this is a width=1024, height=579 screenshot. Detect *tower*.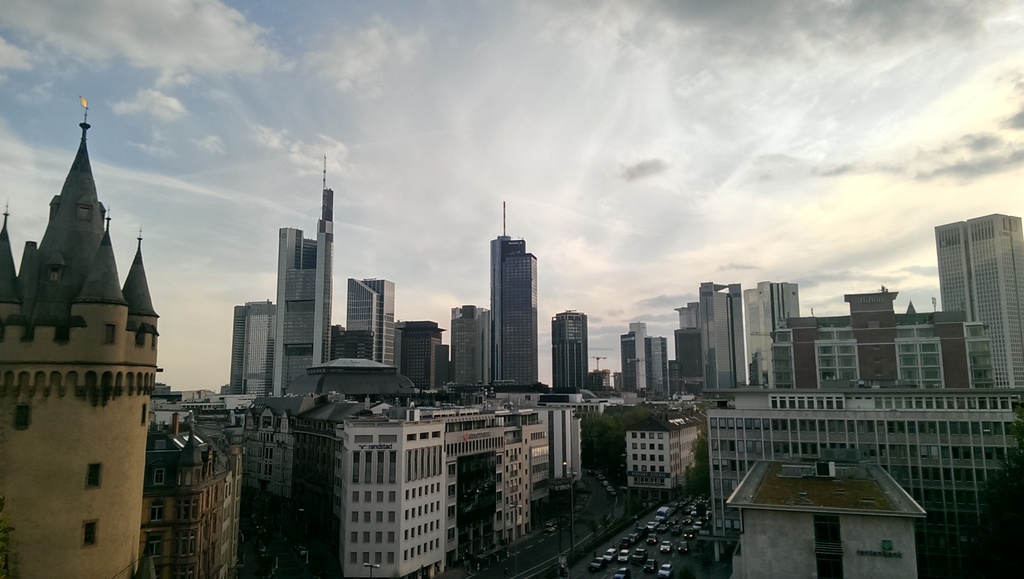
l=488, t=201, r=539, b=384.
